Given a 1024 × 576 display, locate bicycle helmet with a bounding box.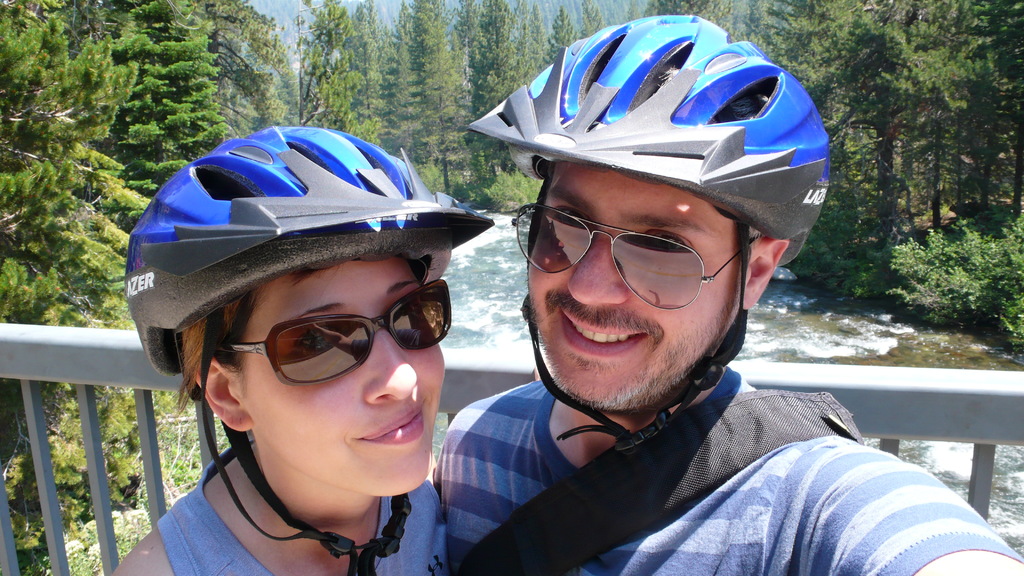
Located: <box>130,125,491,569</box>.
